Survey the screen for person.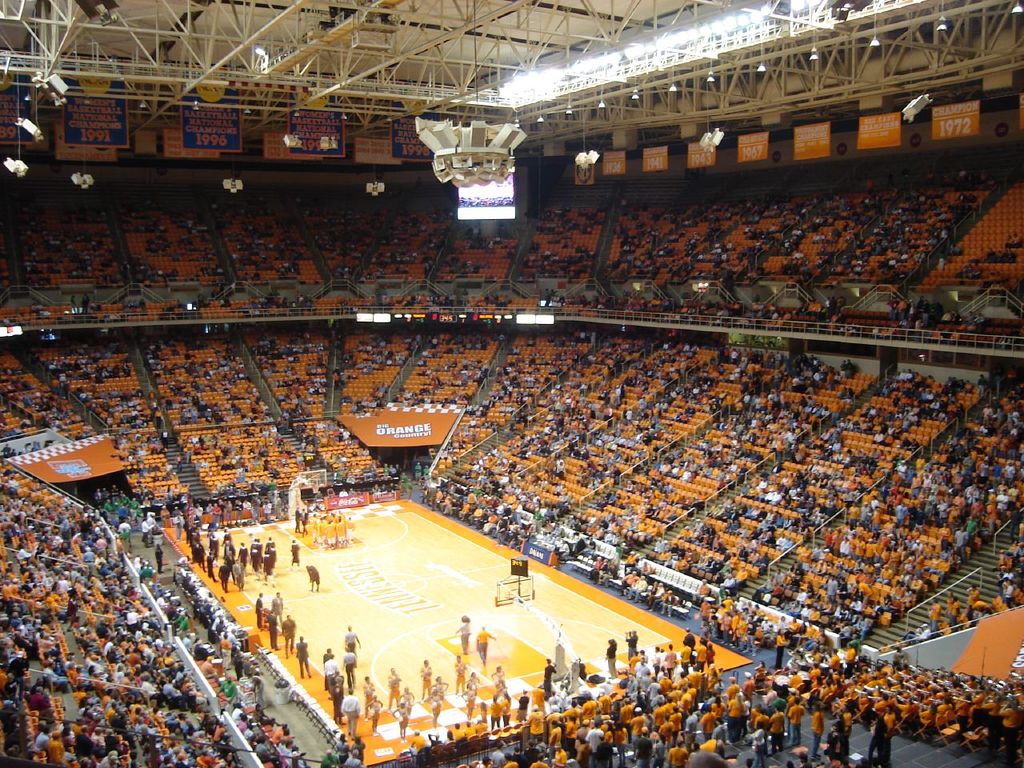
Survey found: x1=471 y1=626 x2=497 y2=668.
